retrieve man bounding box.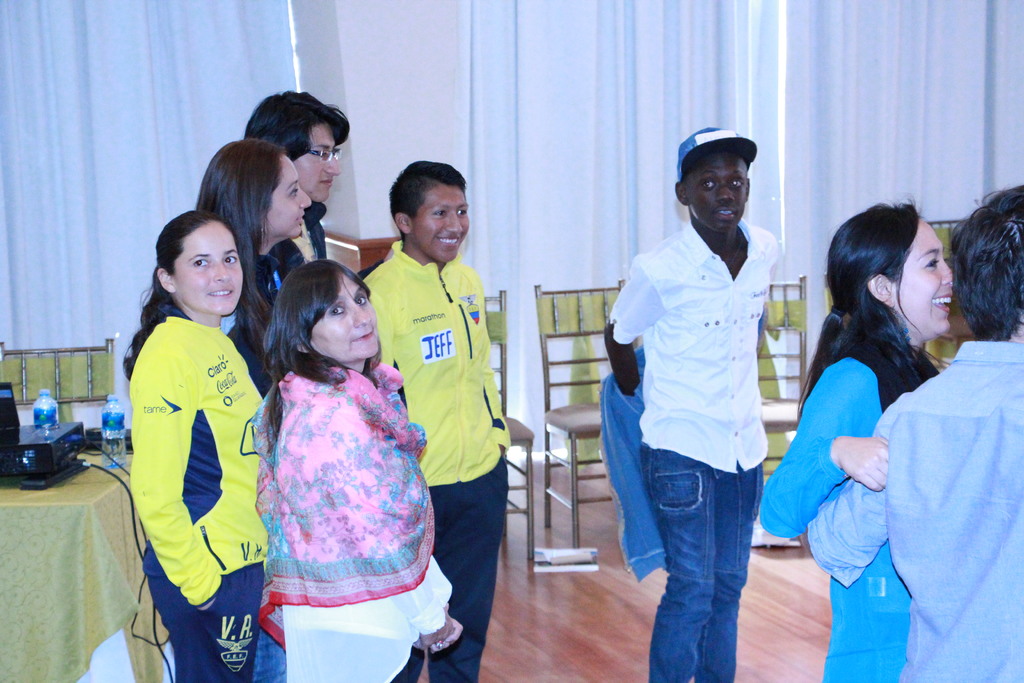
Bounding box: crop(239, 83, 357, 294).
